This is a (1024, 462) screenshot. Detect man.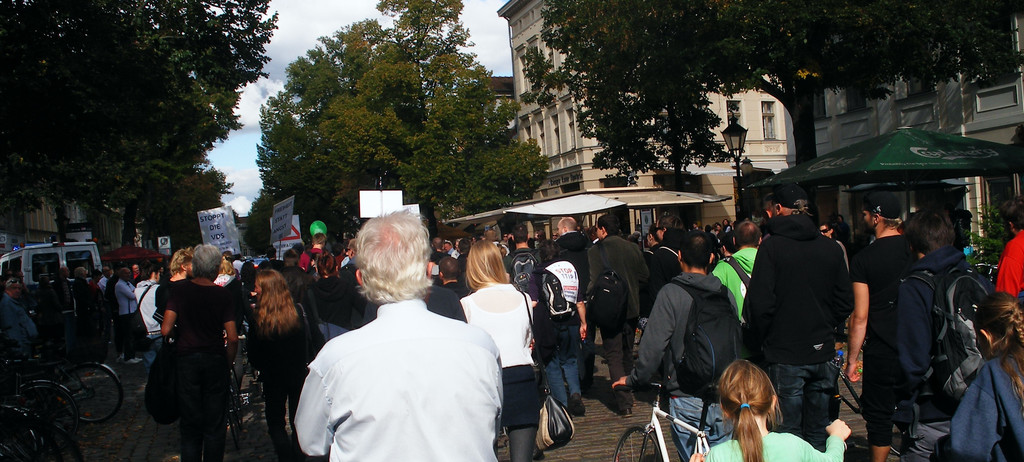
<bbox>618, 230, 746, 461</bbox>.
